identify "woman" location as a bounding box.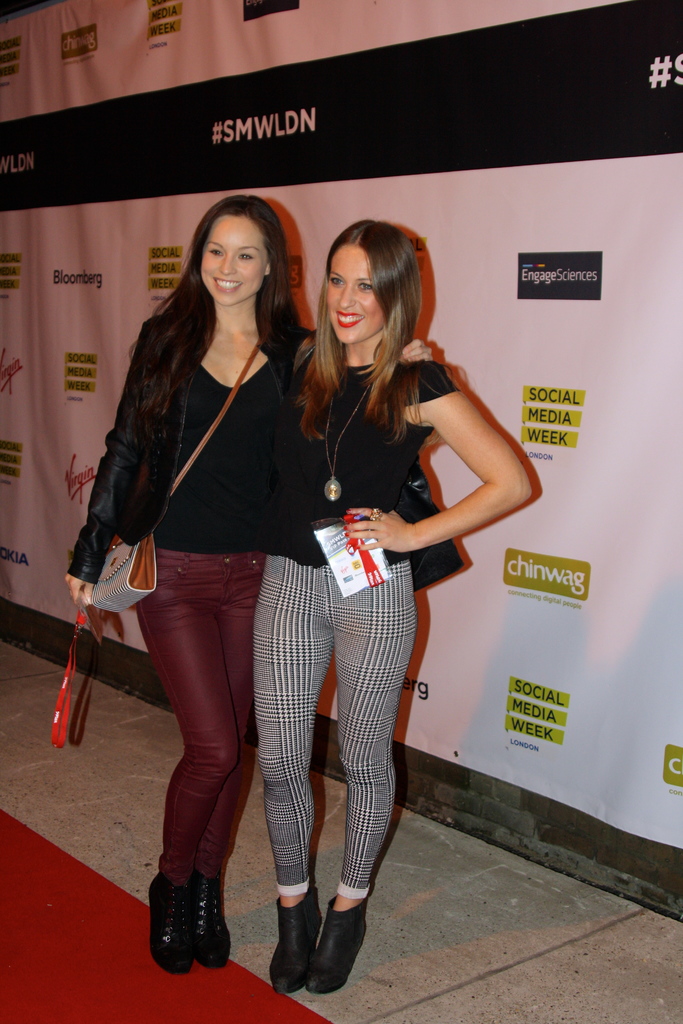
<box>79,142,342,995</box>.
